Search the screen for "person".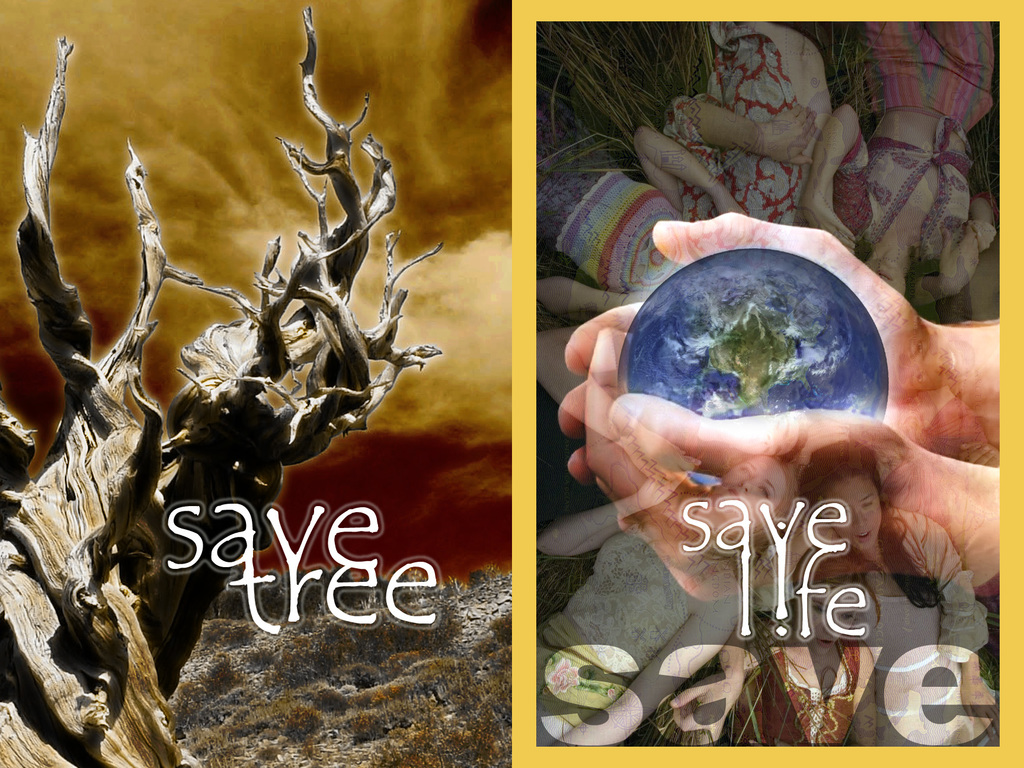
Found at <box>535,127,749,320</box>.
